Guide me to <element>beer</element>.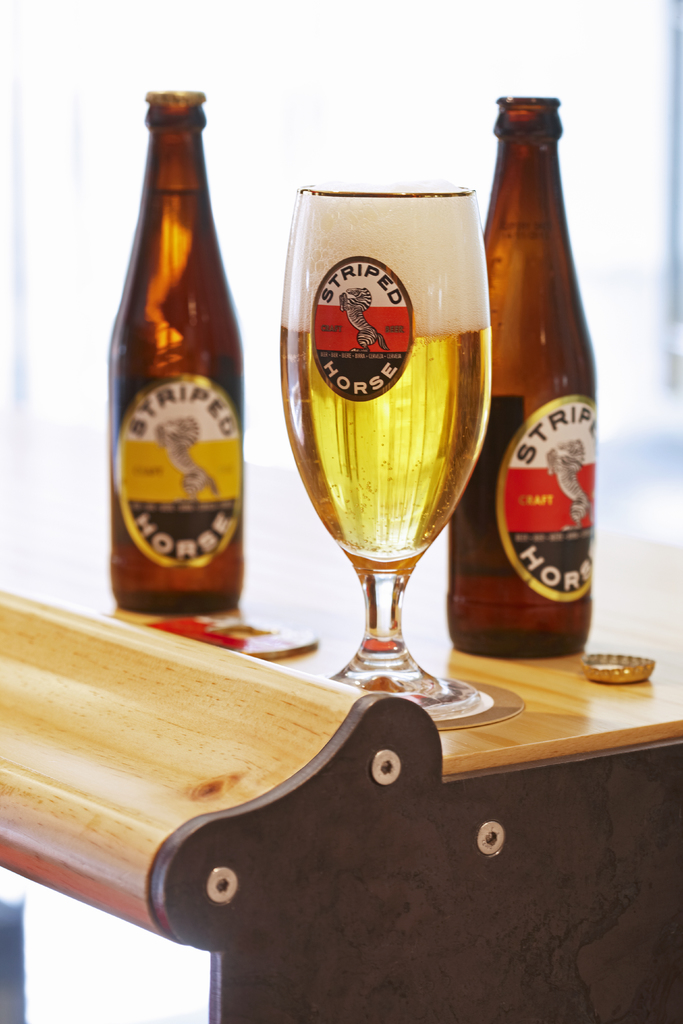
Guidance: (x1=449, y1=97, x2=597, y2=659).
